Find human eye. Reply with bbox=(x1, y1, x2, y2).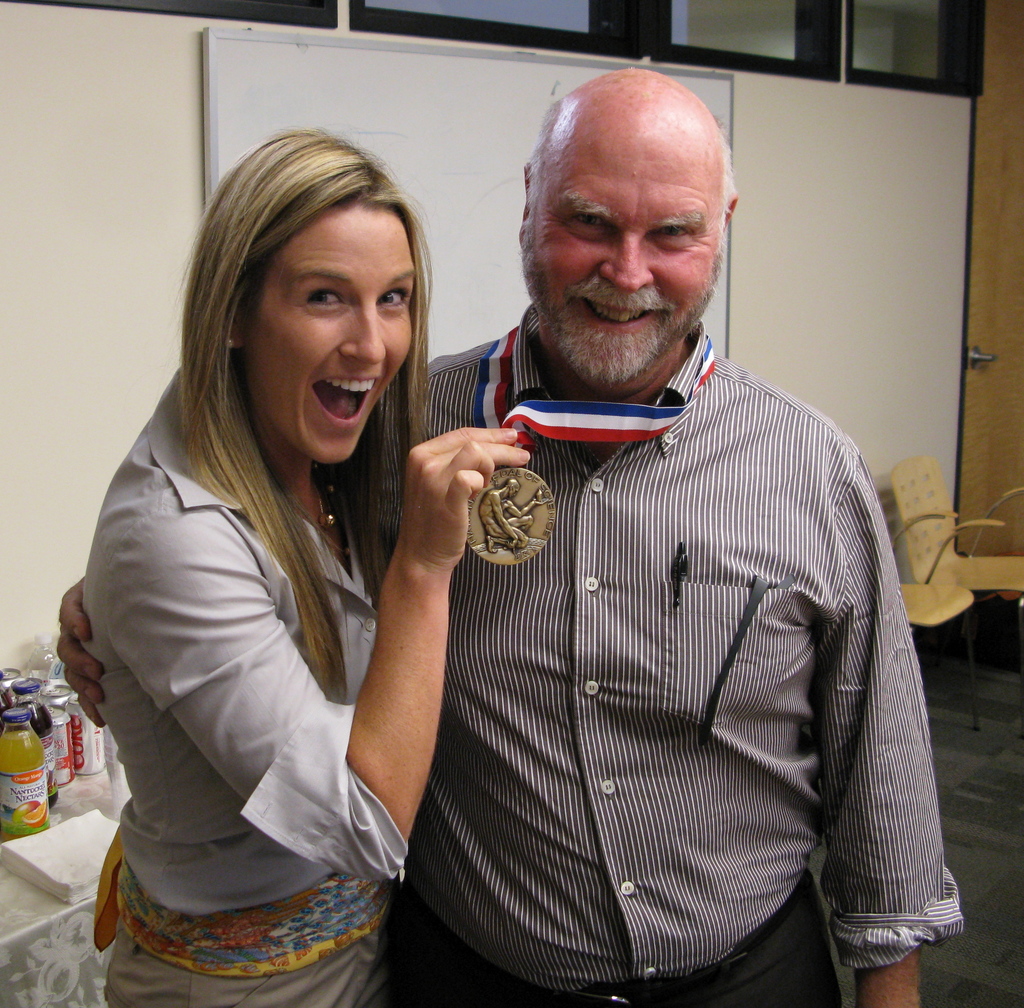
bbox=(649, 223, 692, 245).
